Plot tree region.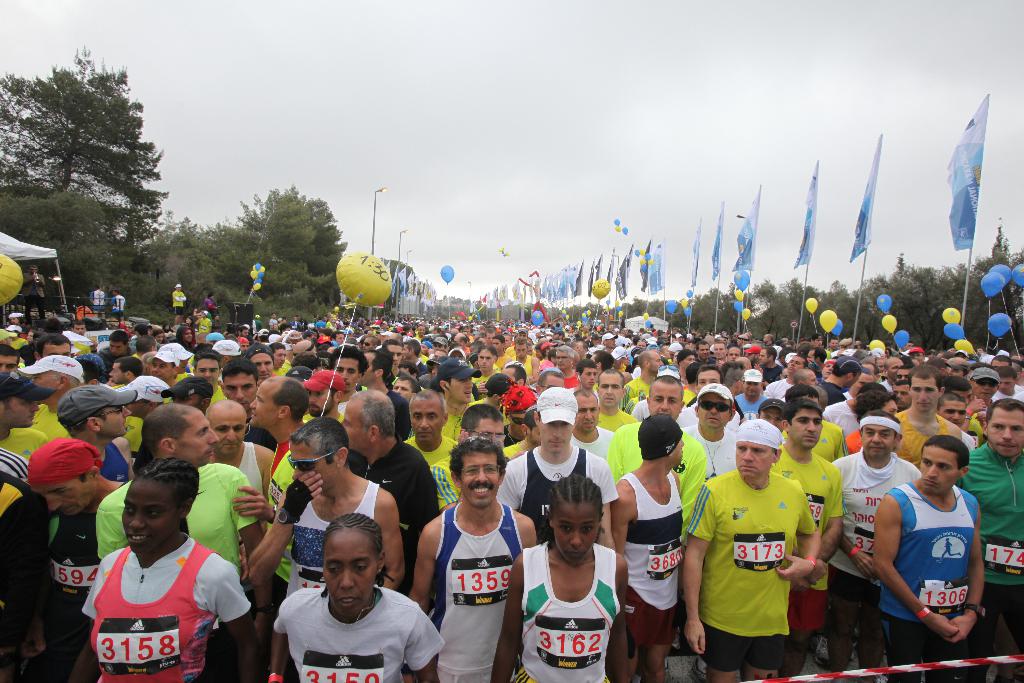
Plotted at <bbox>164, 183, 348, 324</bbox>.
